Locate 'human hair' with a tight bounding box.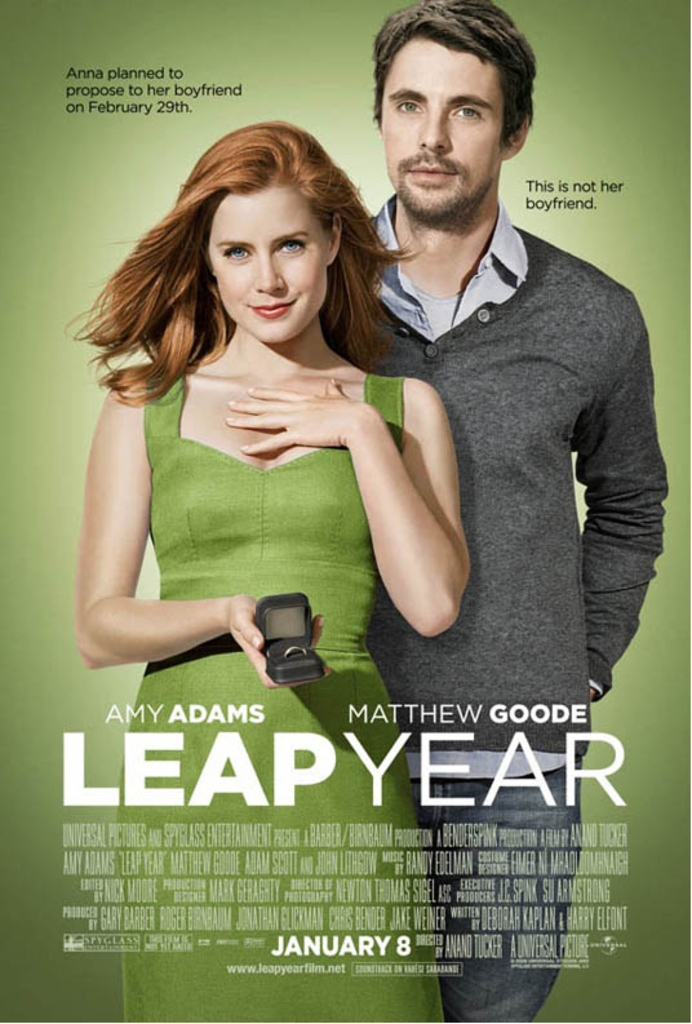
x1=372, y1=0, x2=537, y2=146.
